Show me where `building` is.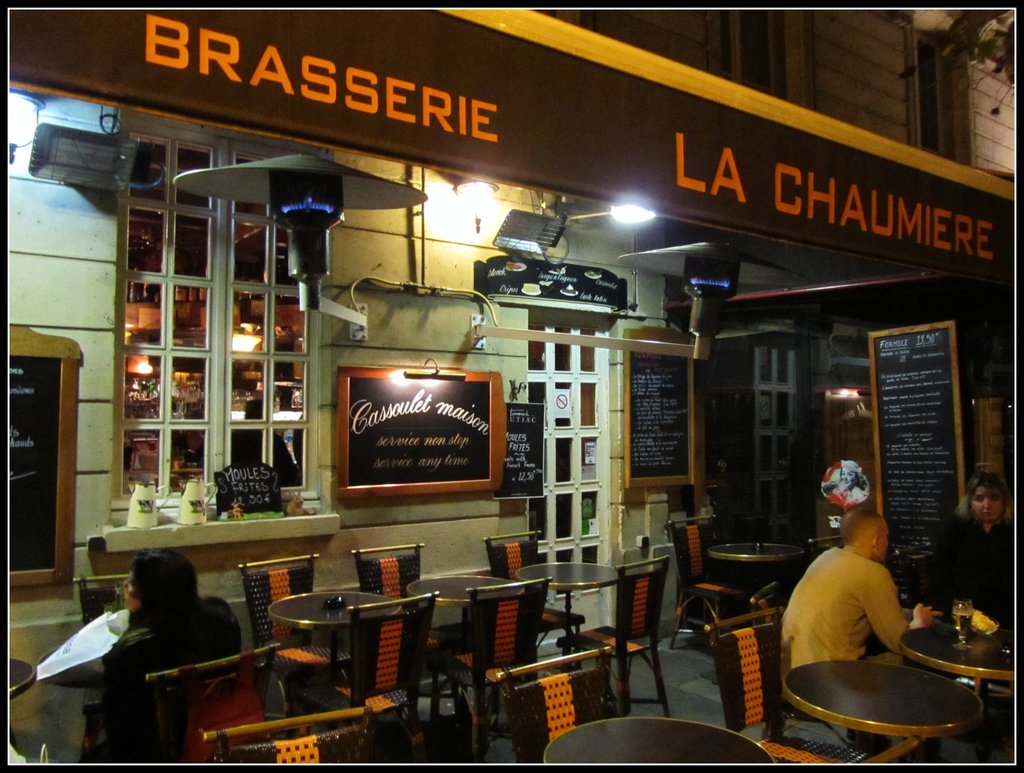
`building` is at 10,10,1014,764.
